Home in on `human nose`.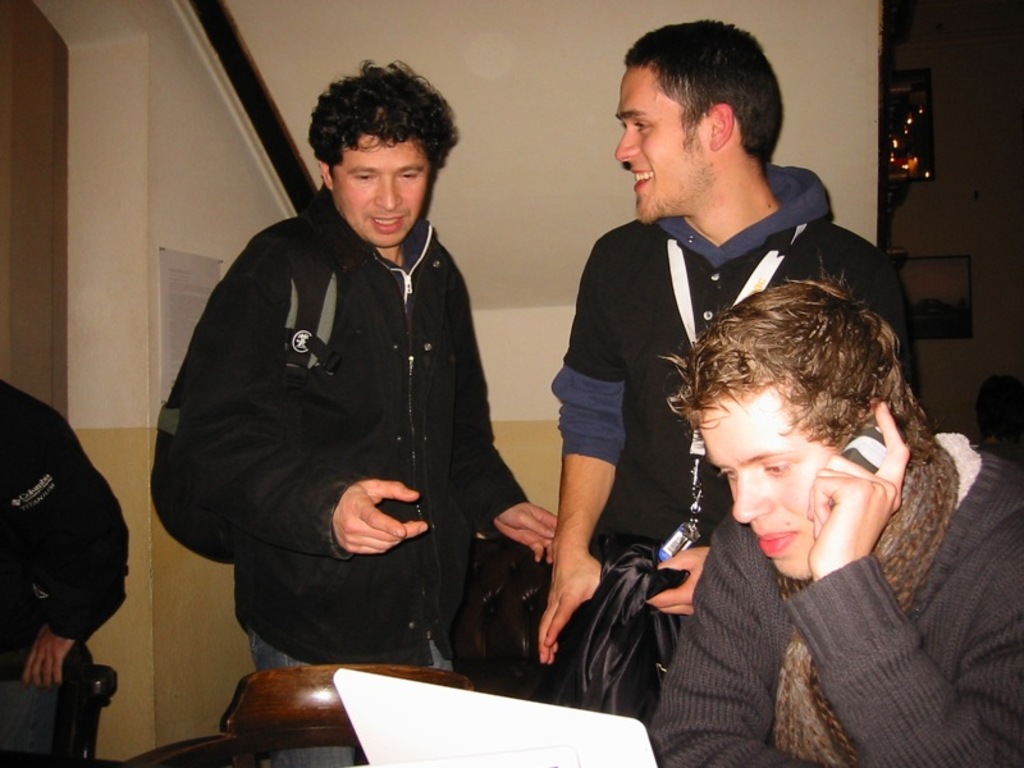
Homed in at {"left": 730, "top": 471, "right": 771, "bottom": 522}.
